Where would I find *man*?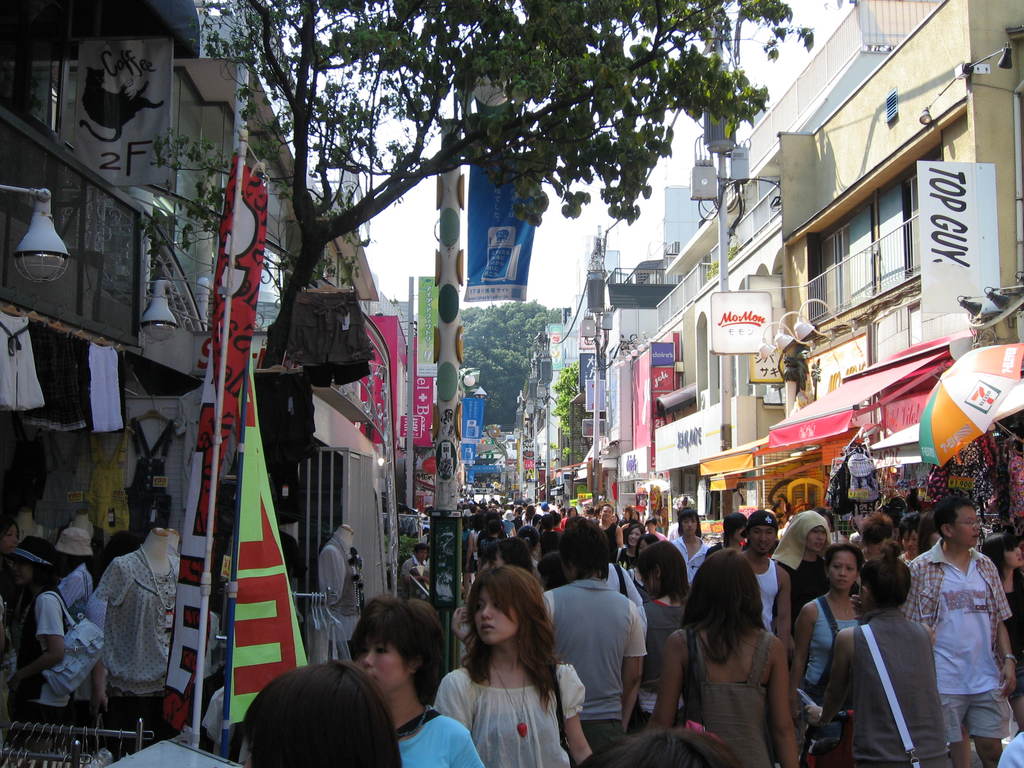
At locate(897, 492, 1021, 767).
